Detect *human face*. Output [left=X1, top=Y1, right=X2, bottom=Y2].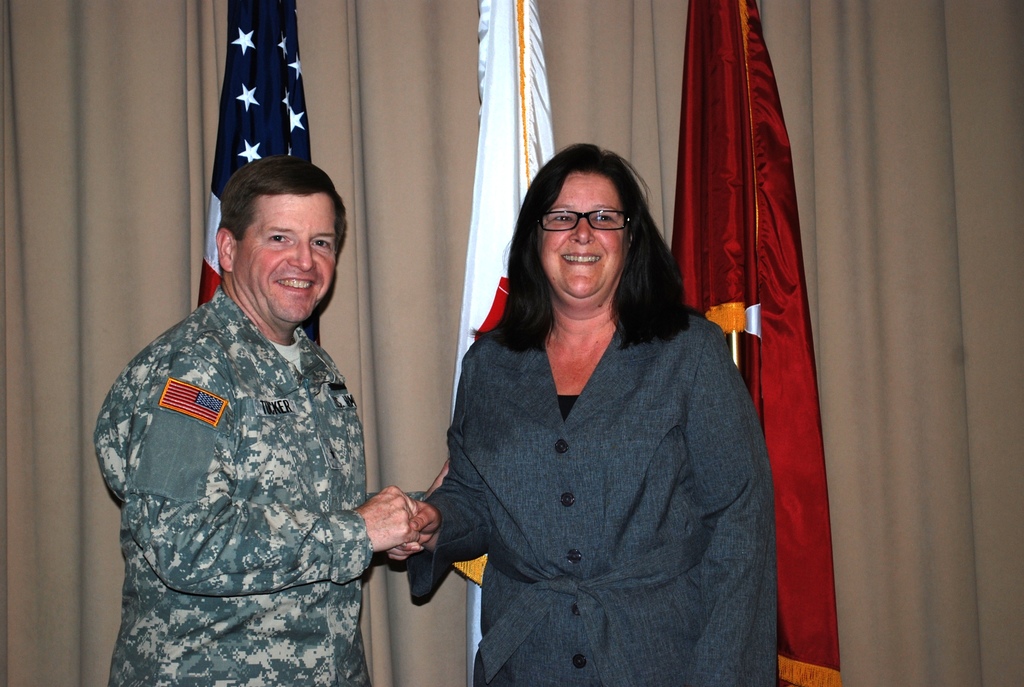
[left=241, top=186, right=336, bottom=331].
